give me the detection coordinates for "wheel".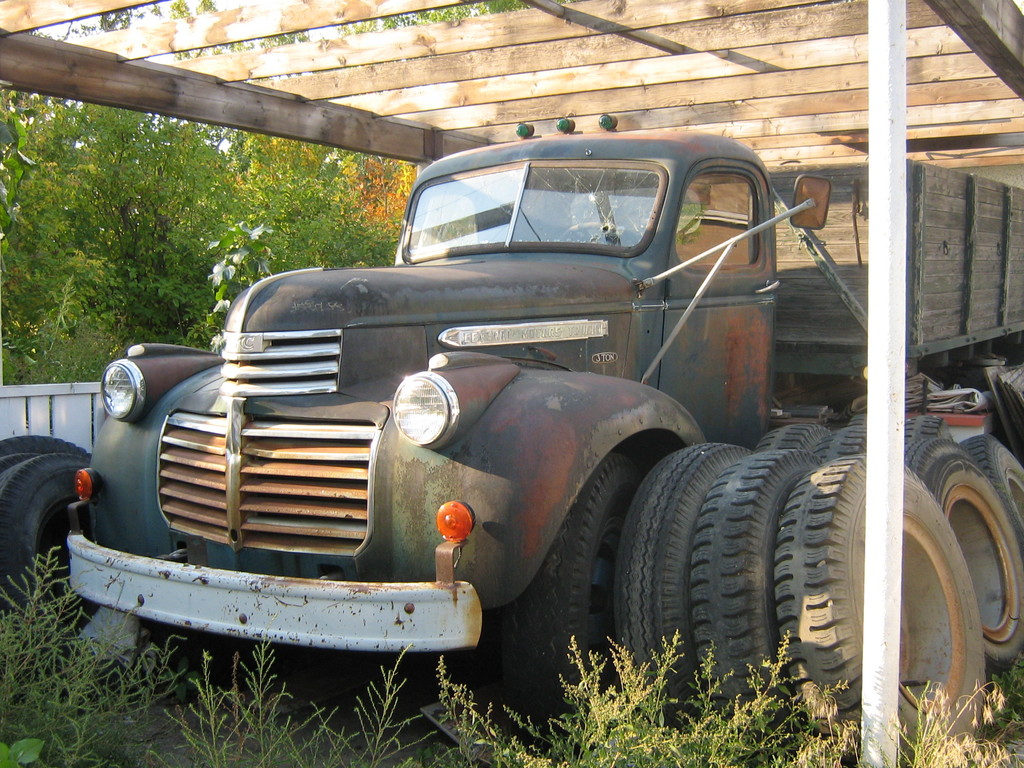
<bbox>12, 447, 79, 601</bbox>.
